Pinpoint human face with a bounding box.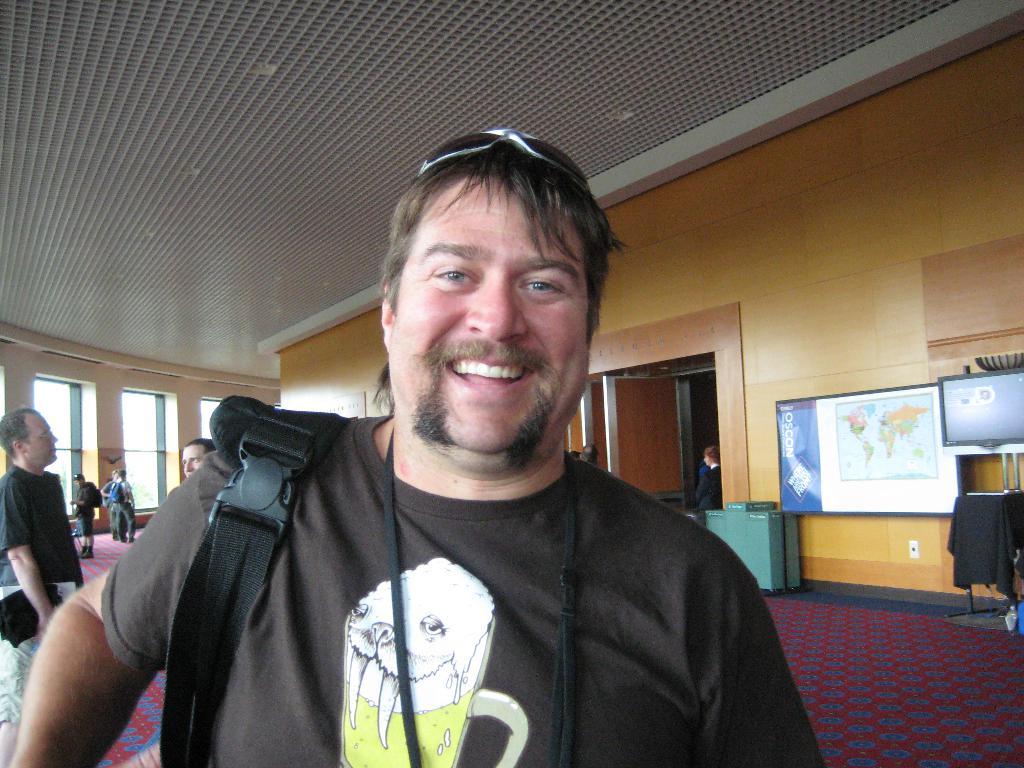
(left=392, top=184, right=592, bottom=452).
